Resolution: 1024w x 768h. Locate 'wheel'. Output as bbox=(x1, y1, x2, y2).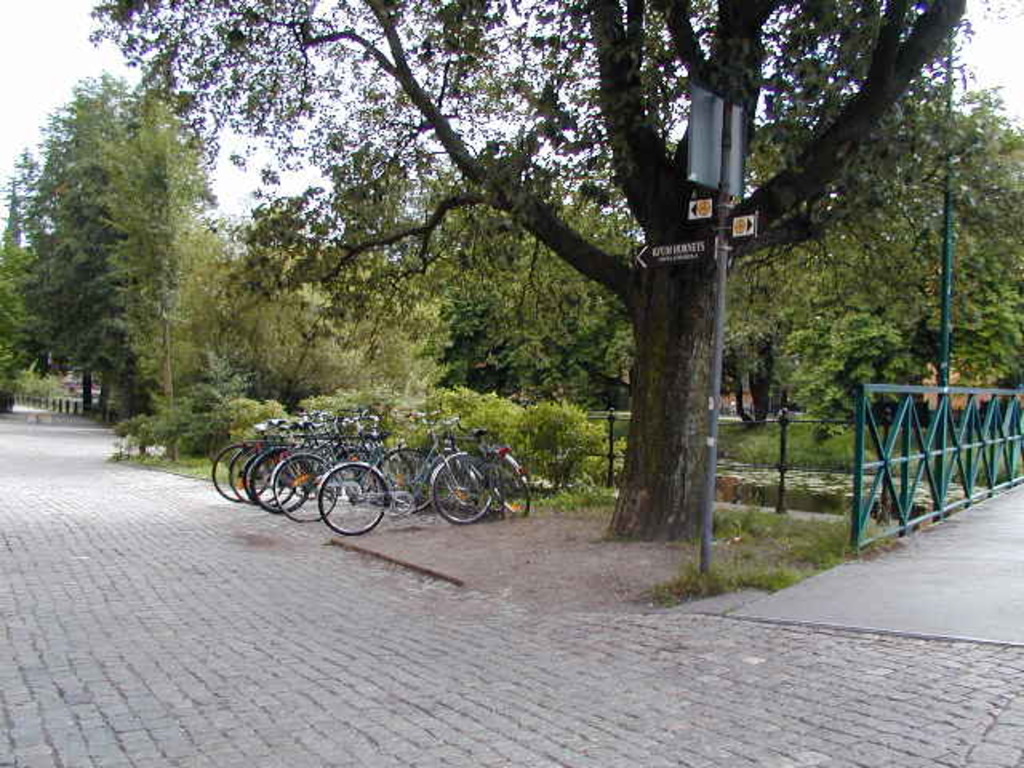
bbox=(240, 453, 299, 514).
